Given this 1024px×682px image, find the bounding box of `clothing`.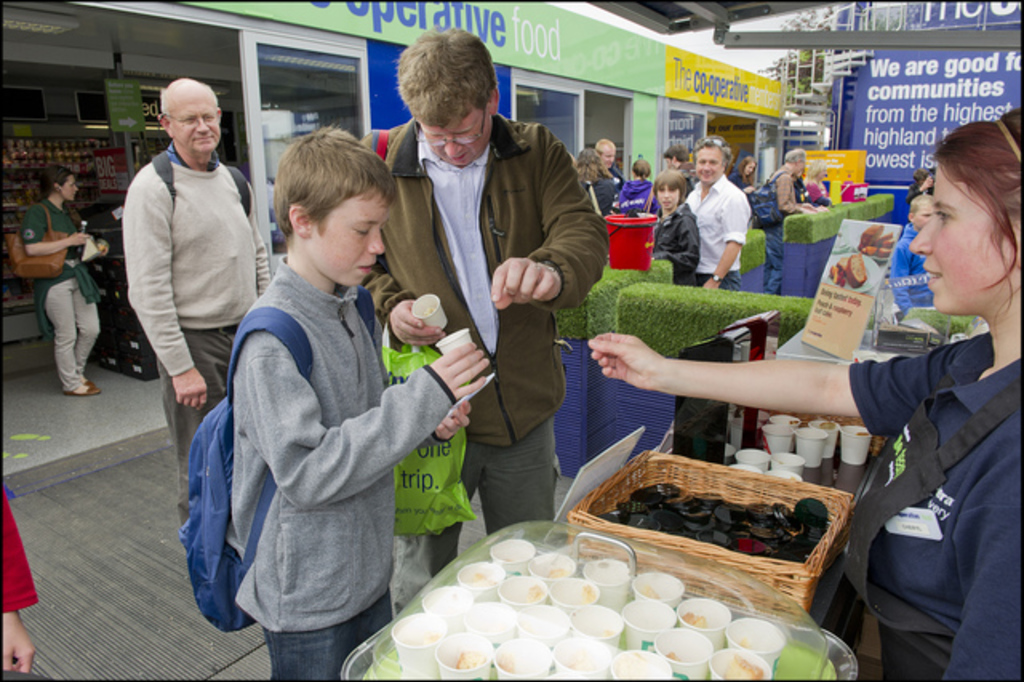
853:336:1022:680.
